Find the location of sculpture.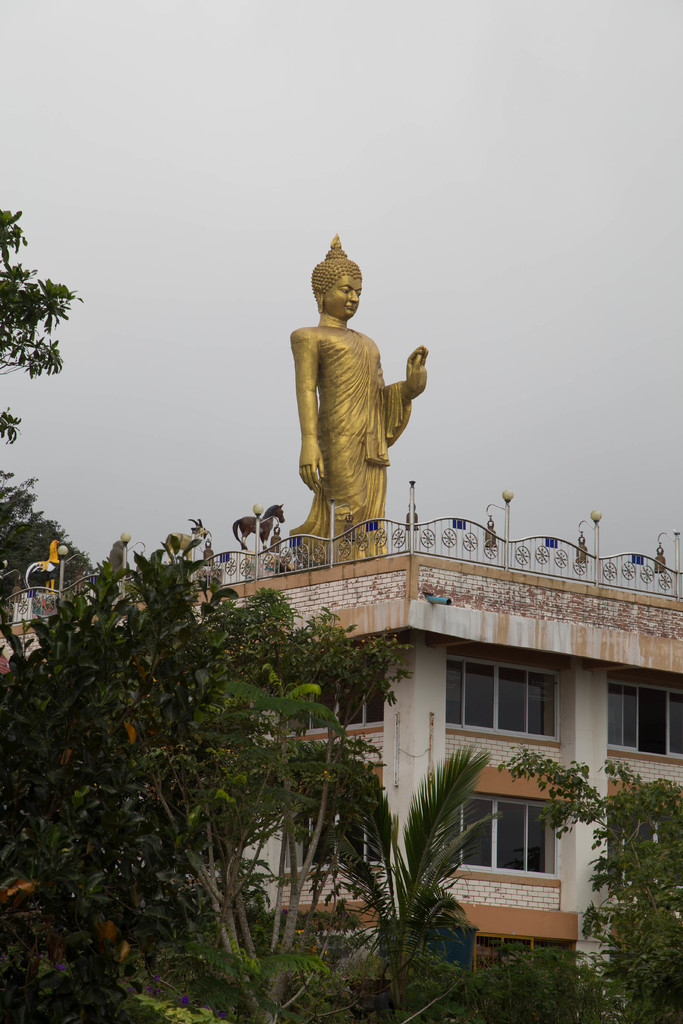
Location: [x1=270, y1=244, x2=427, y2=559].
